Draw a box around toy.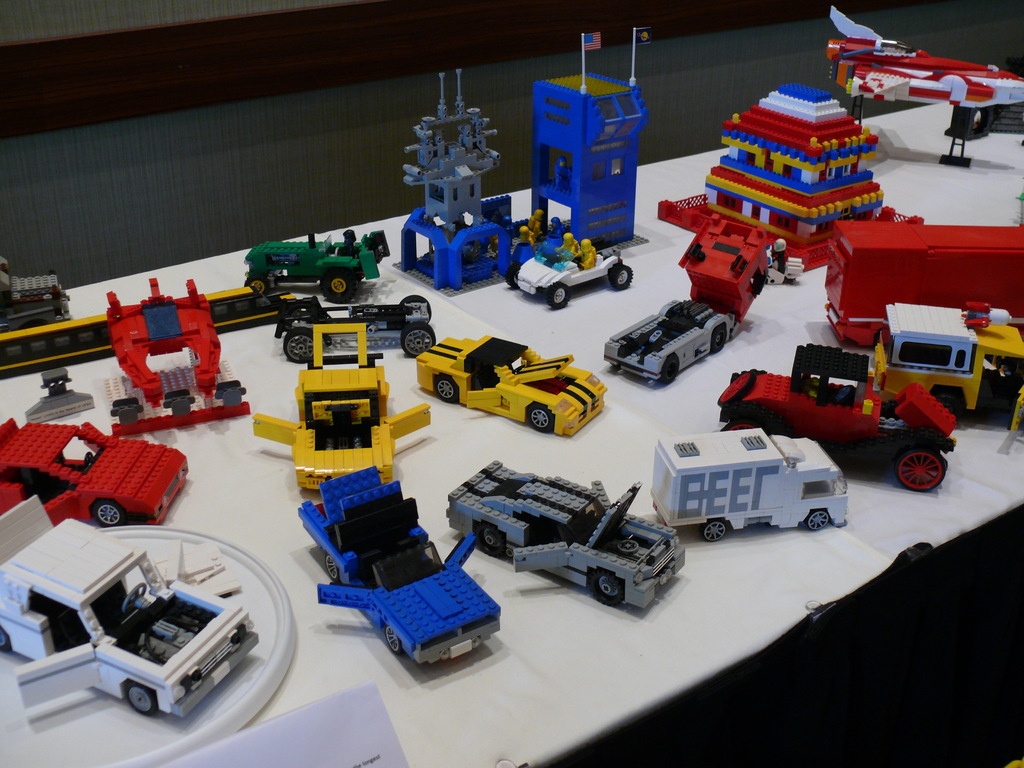
BBox(653, 428, 847, 540).
